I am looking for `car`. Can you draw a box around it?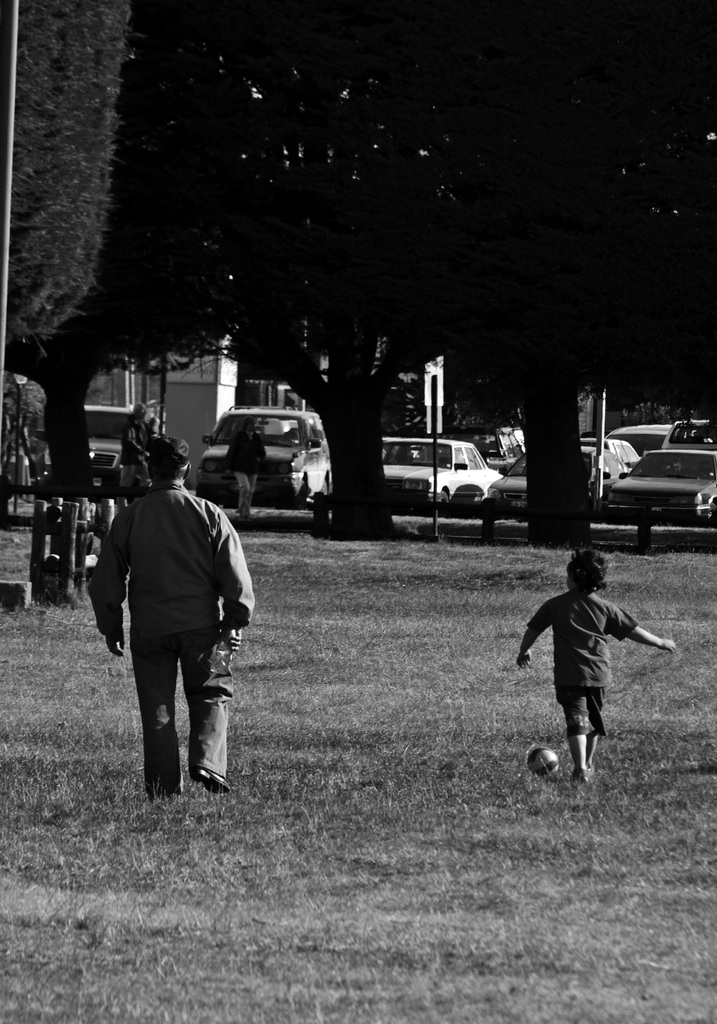
Sure, the bounding box is (x1=595, y1=440, x2=716, y2=519).
